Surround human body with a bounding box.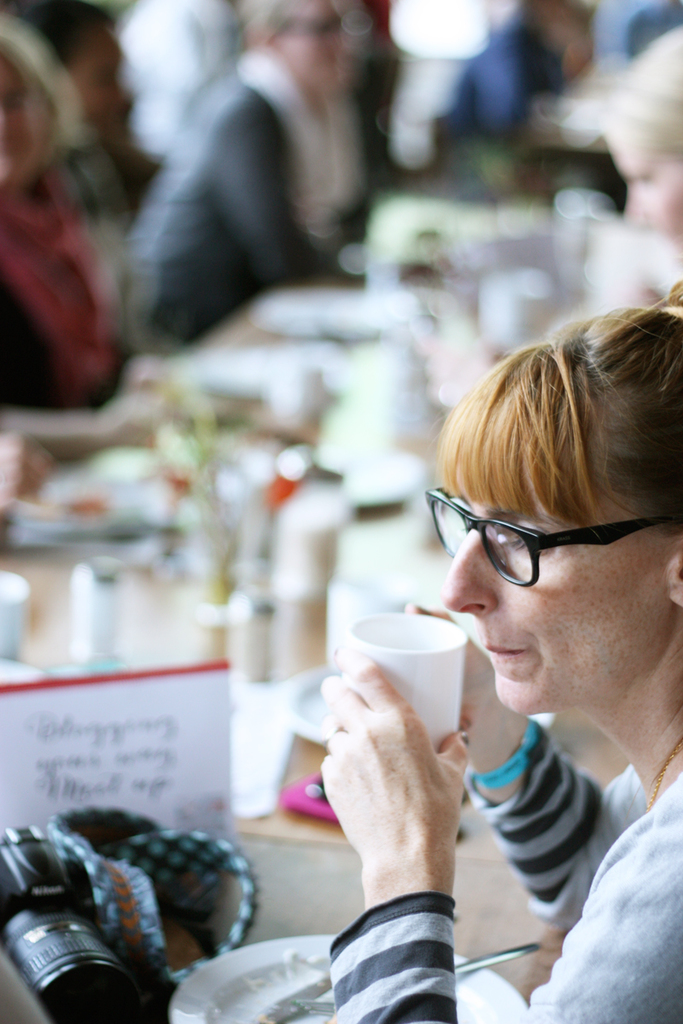
<bbox>301, 285, 669, 1021</bbox>.
